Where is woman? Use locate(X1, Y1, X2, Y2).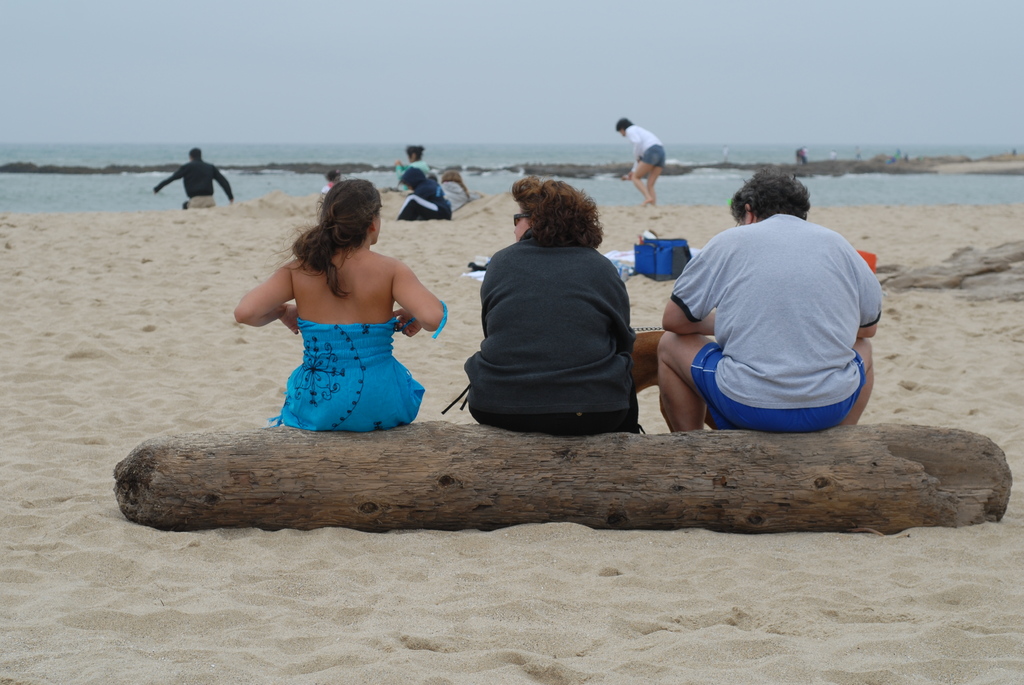
locate(620, 120, 666, 200).
